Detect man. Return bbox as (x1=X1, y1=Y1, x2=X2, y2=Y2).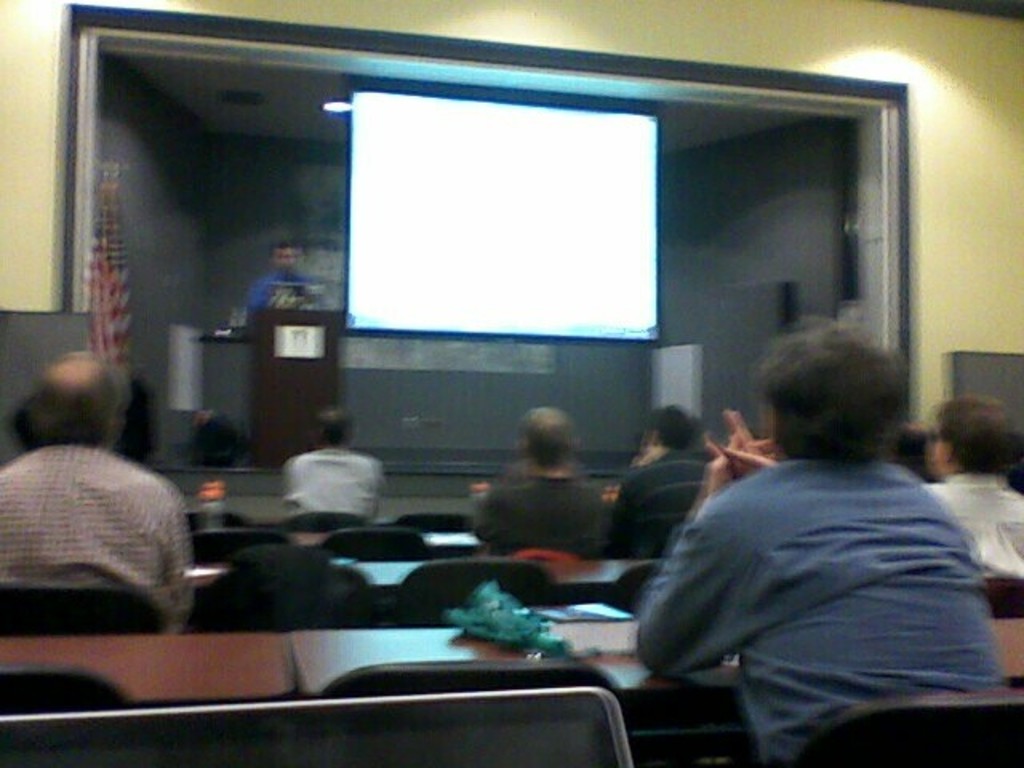
(x1=478, y1=403, x2=618, y2=562).
